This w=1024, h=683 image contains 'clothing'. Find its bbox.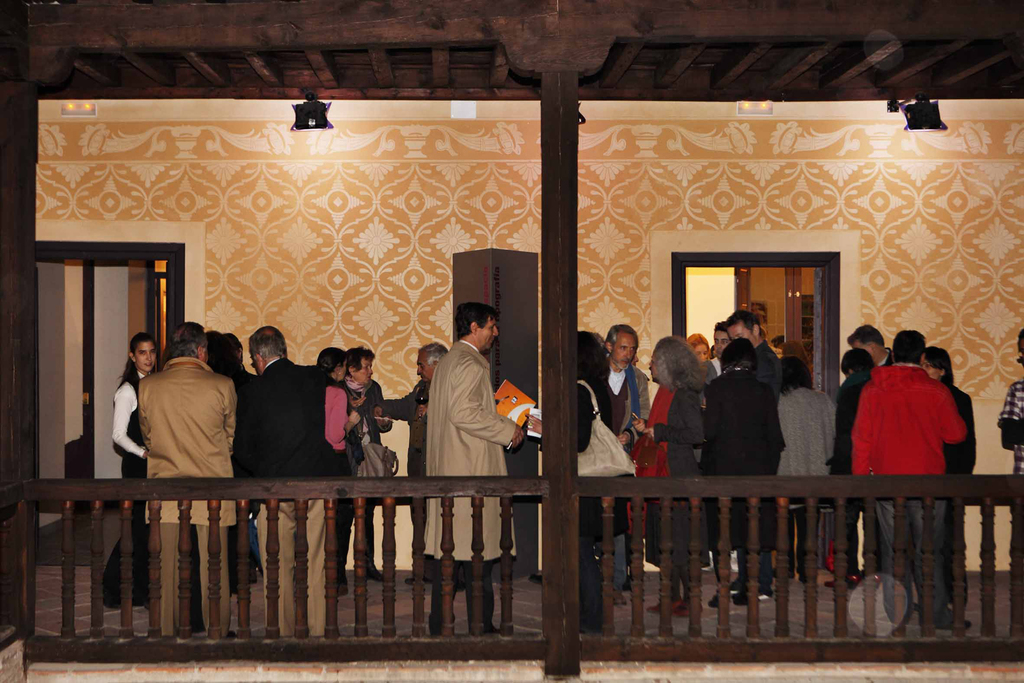
bbox=(745, 334, 786, 387).
